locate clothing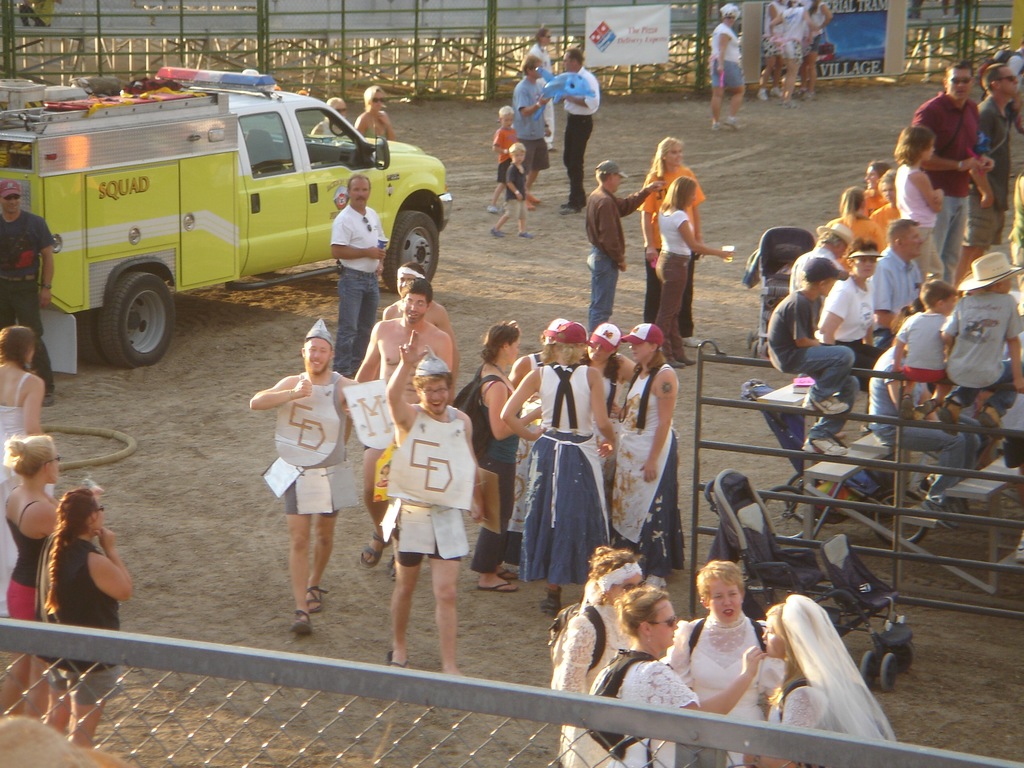
(x1=40, y1=540, x2=123, y2=702)
